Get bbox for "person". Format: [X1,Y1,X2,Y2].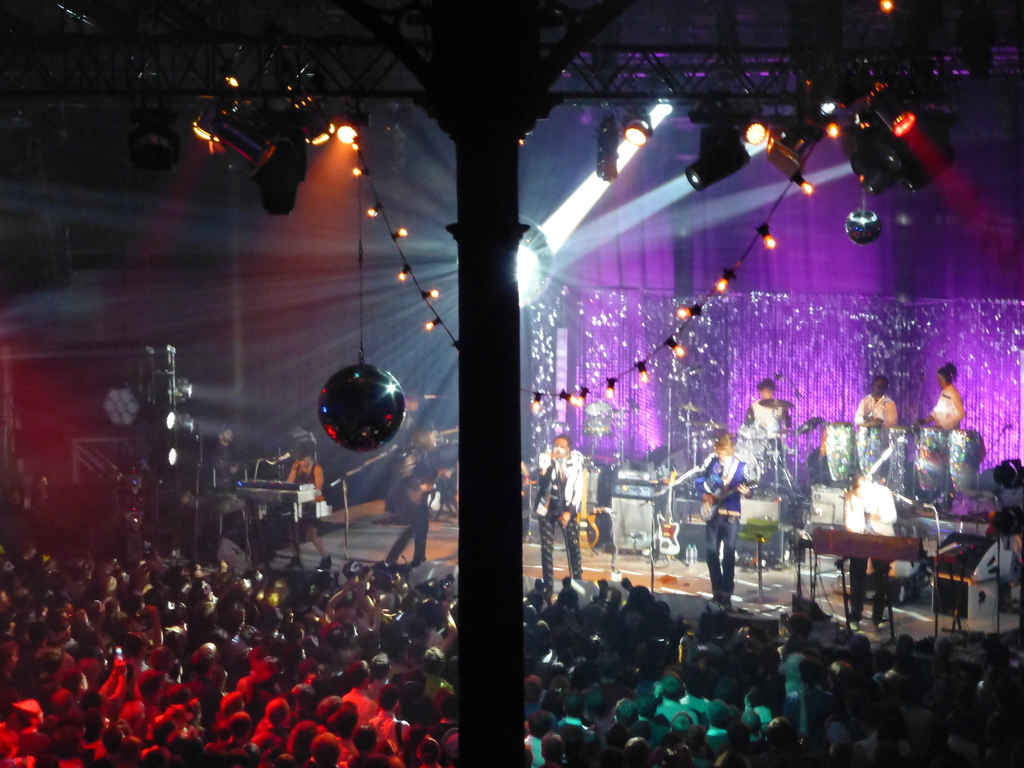
[701,429,748,602].
